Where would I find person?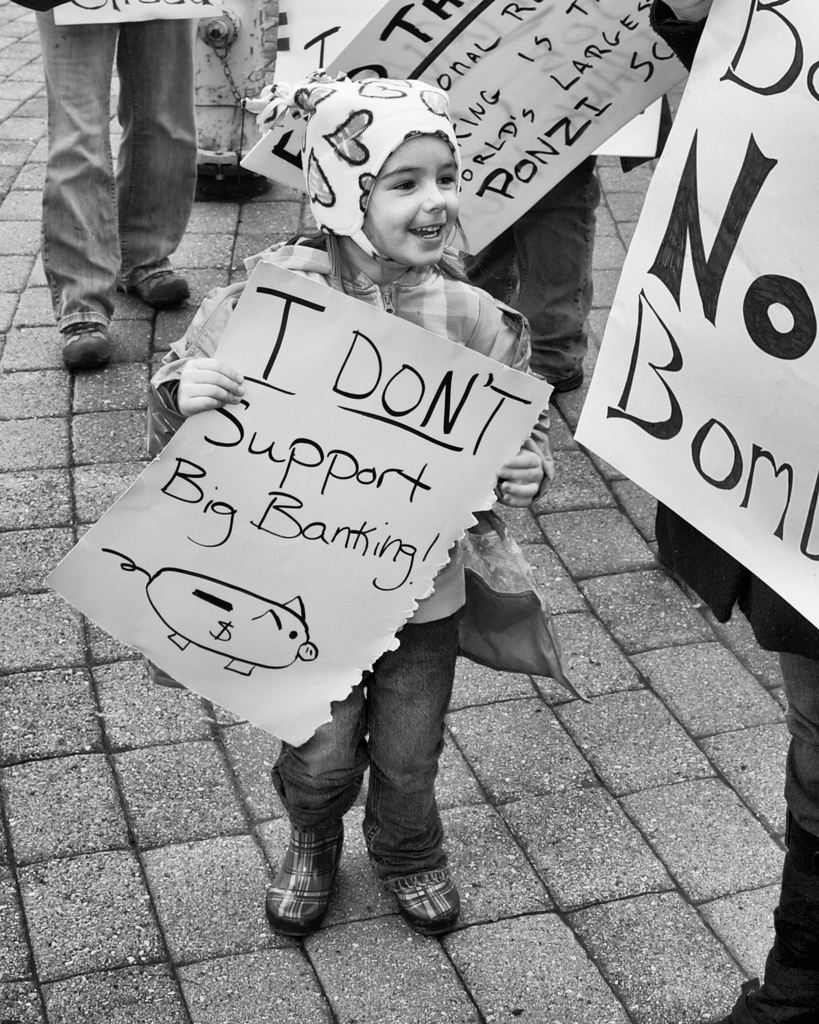
At [x1=16, y1=0, x2=200, y2=373].
